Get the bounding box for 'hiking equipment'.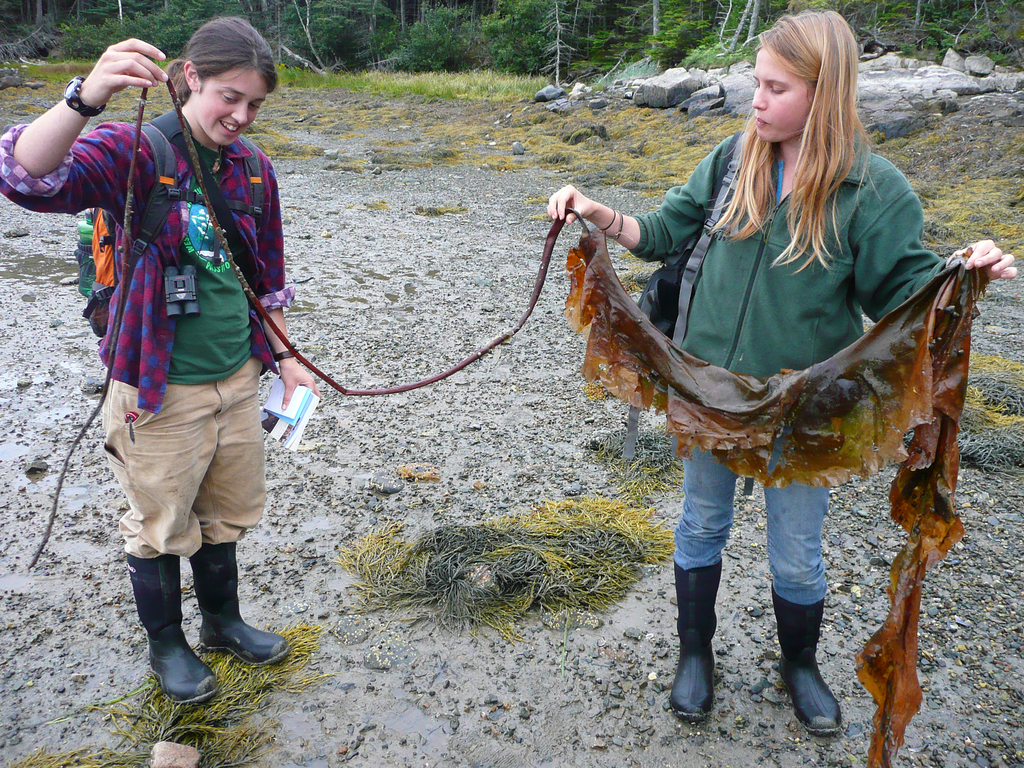
crop(642, 130, 755, 347).
